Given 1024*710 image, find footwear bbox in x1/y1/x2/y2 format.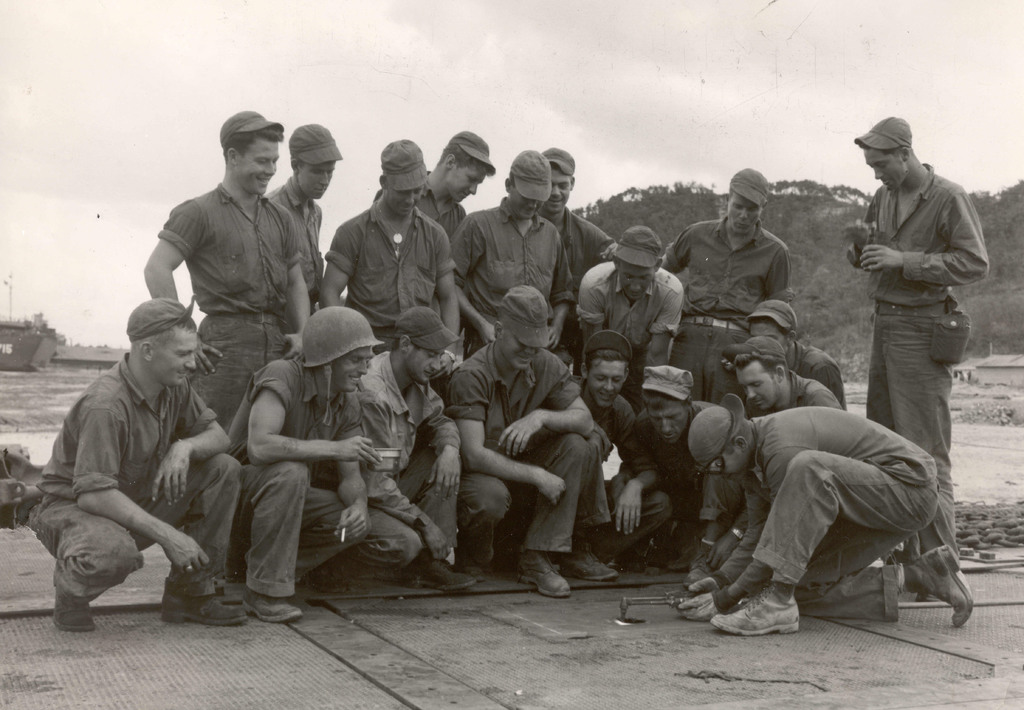
48/576/95/631.
